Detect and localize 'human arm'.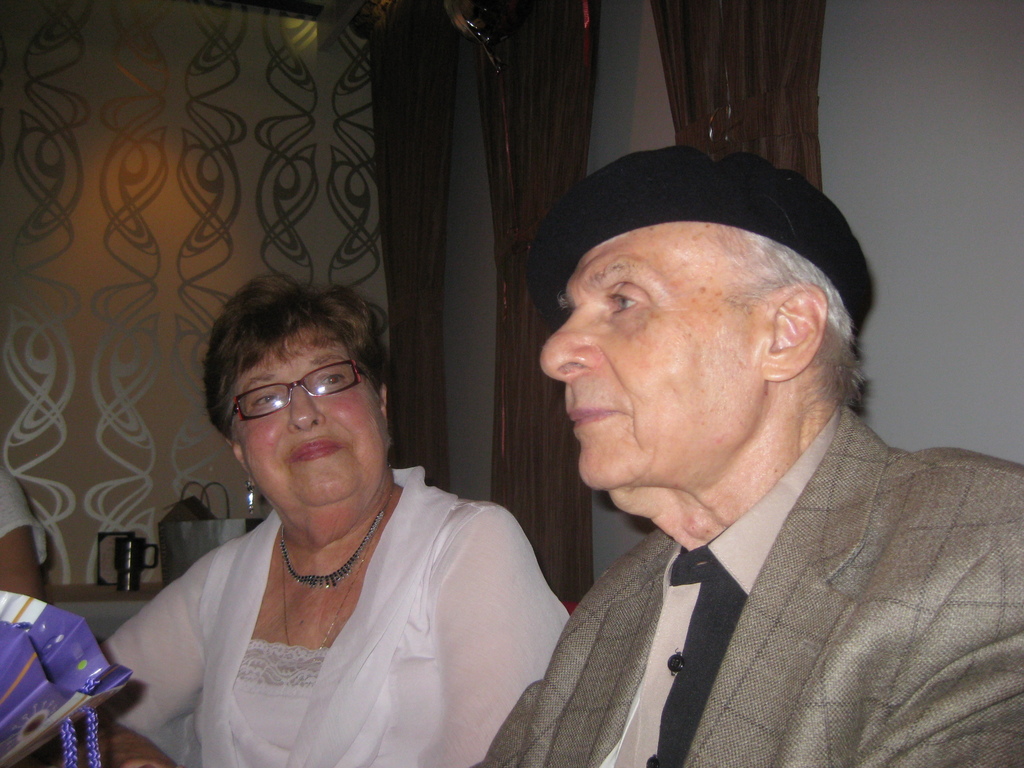
Localized at box(100, 530, 230, 749).
